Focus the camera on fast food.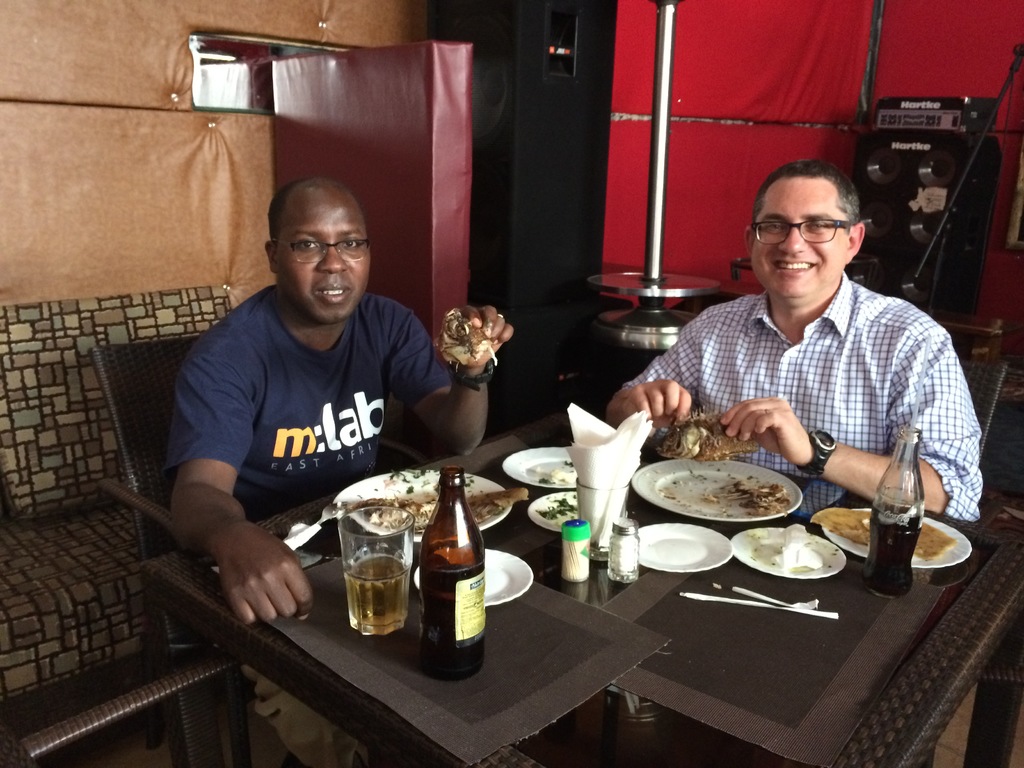
Focus region: <region>658, 416, 764, 462</region>.
